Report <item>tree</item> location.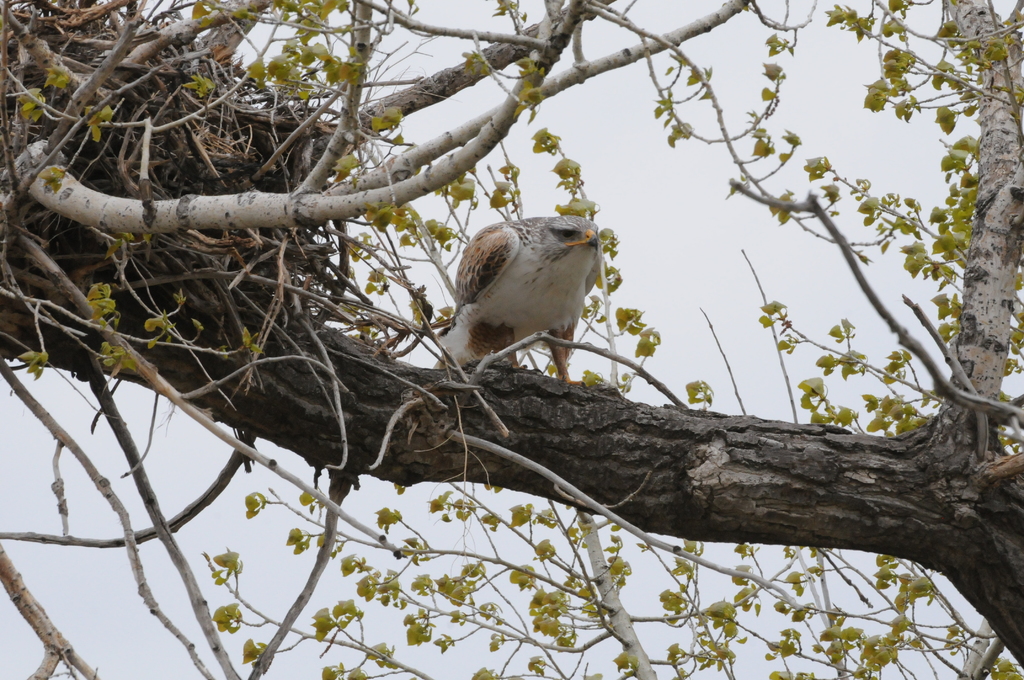
Report: <region>0, 0, 1023, 679</region>.
